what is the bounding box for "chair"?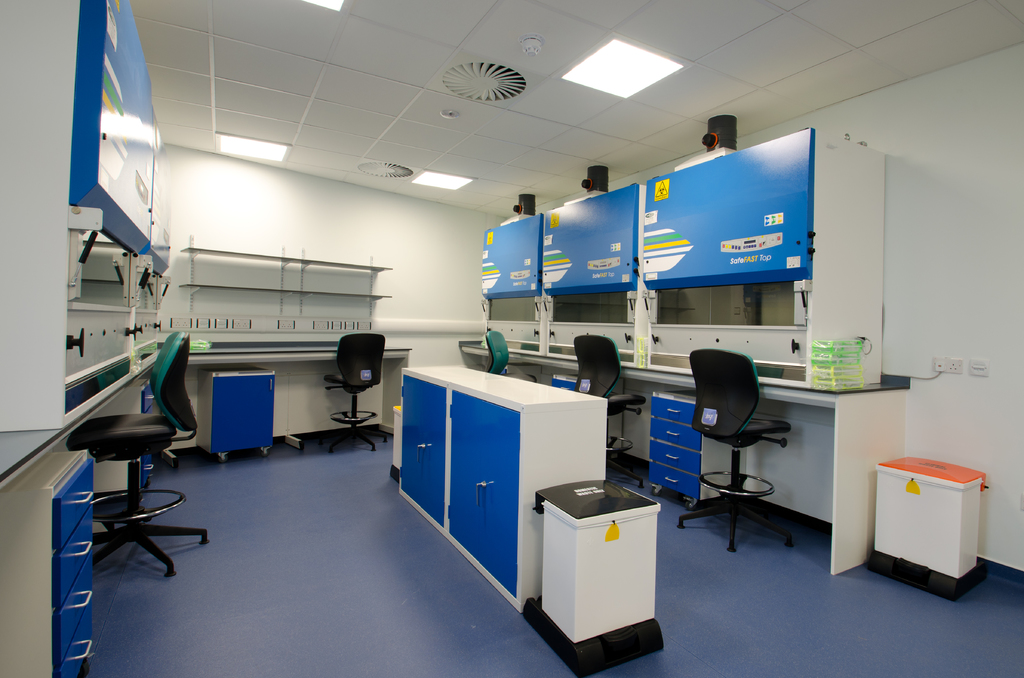
483/326/540/378.
